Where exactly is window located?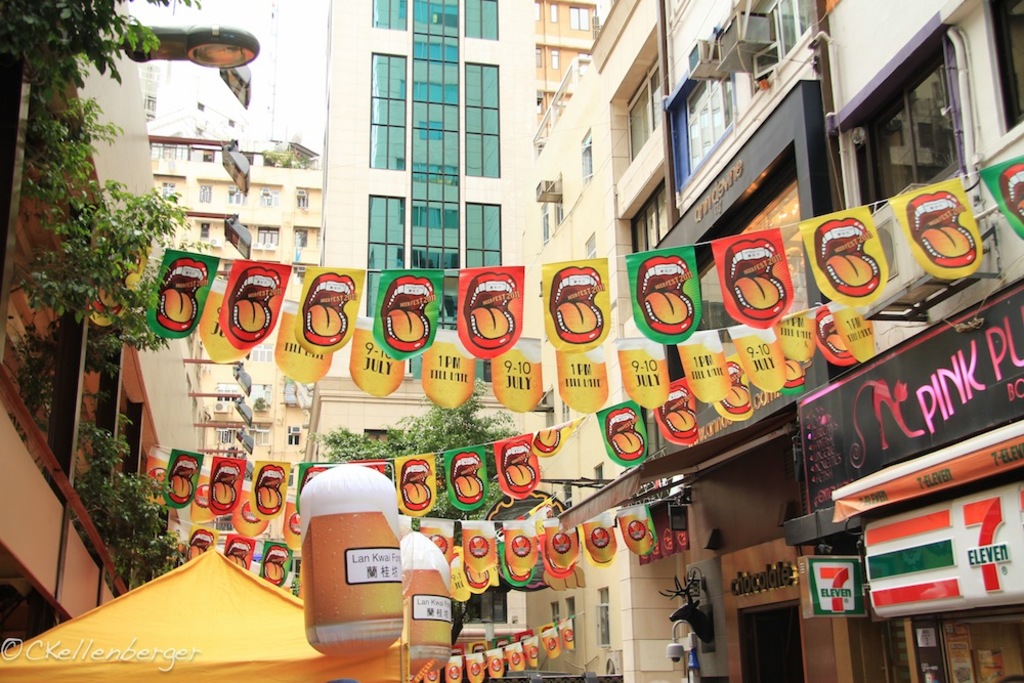
Its bounding box is 287, 425, 297, 445.
